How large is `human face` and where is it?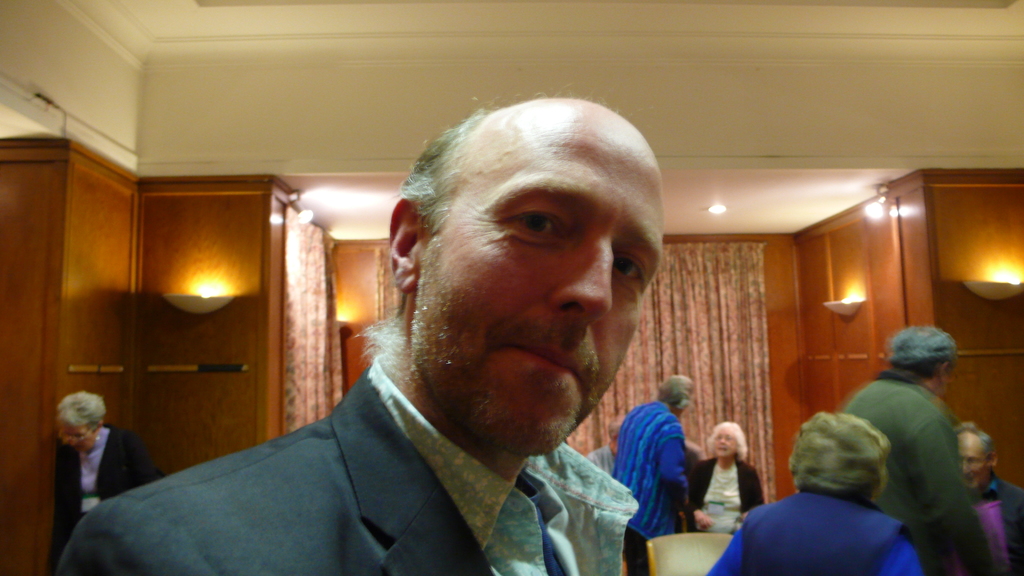
Bounding box: (56,417,99,449).
